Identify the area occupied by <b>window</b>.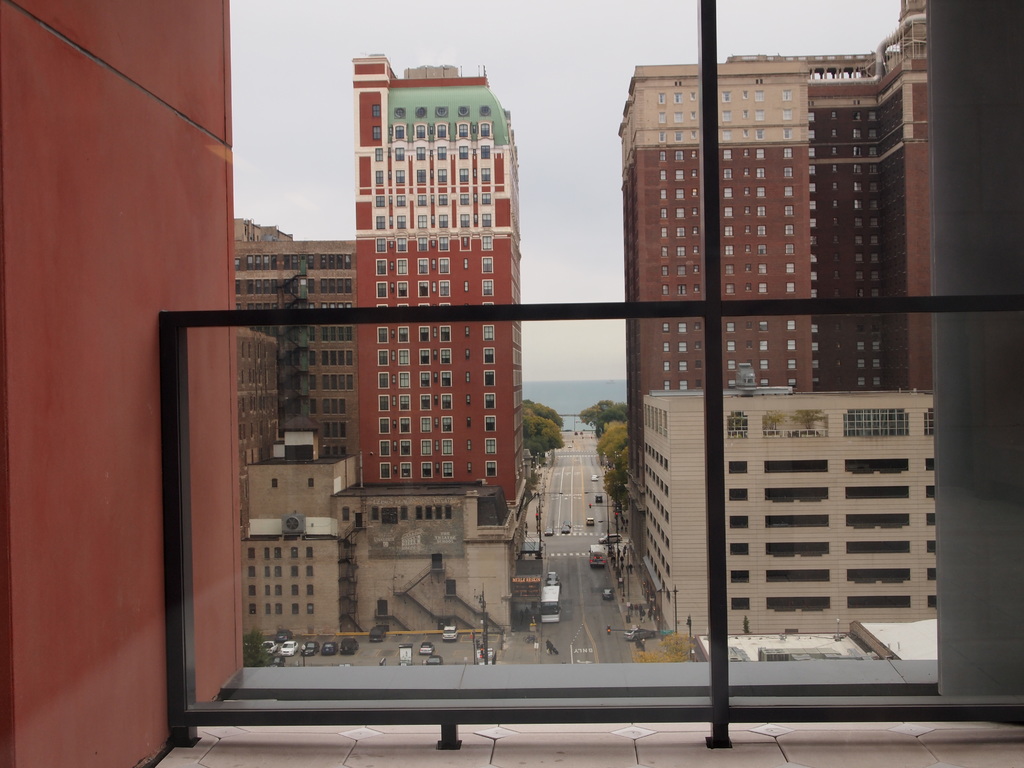
Area: [694, 324, 698, 328].
